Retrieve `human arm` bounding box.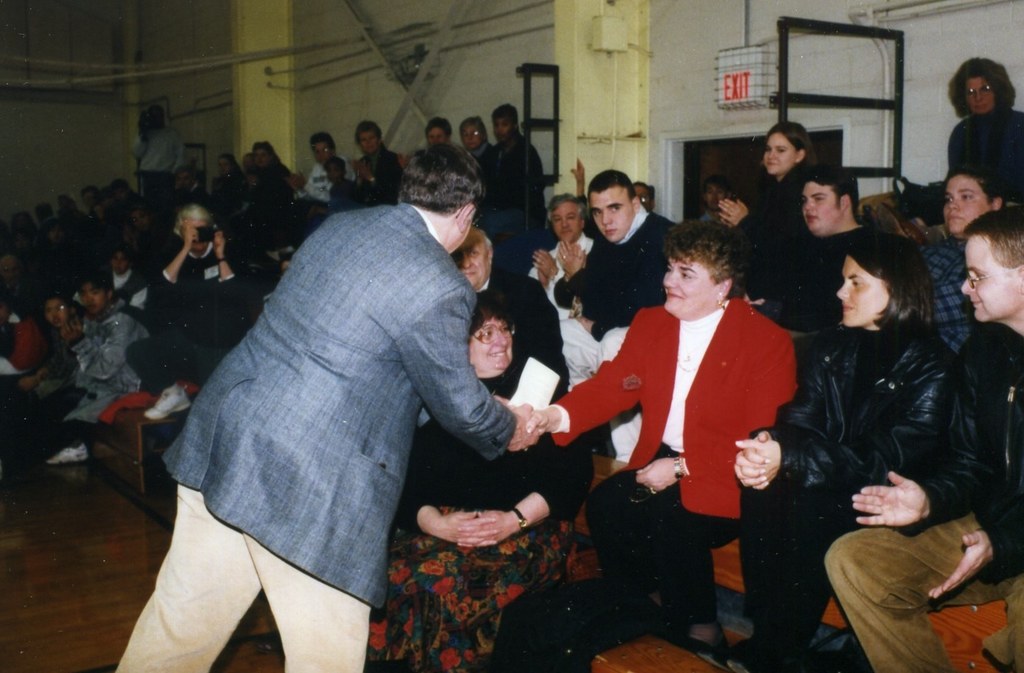
Bounding box: l=573, t=156, r=606, b=202.
